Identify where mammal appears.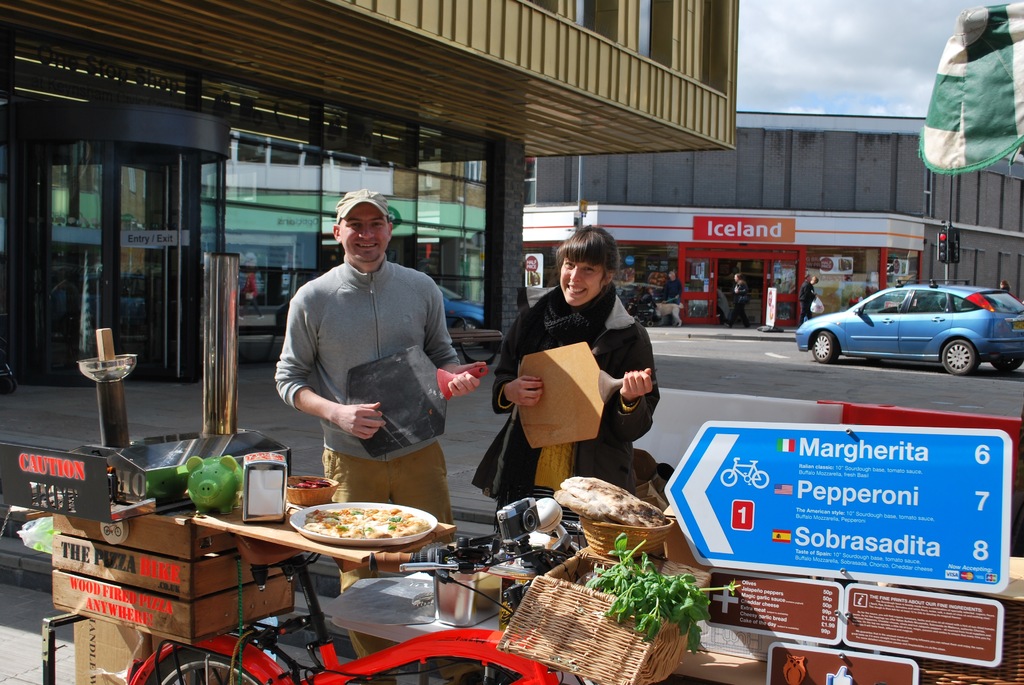
Appears at <region>263, 214, 476, 497</region>.
